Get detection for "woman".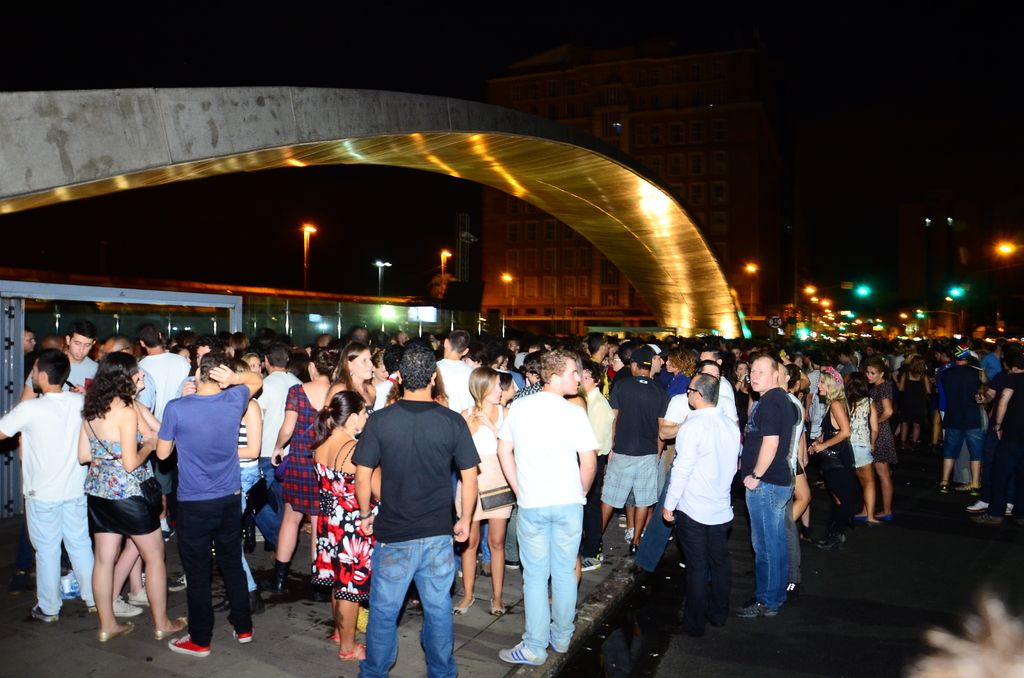
Detection: [970,341,1023,526].
